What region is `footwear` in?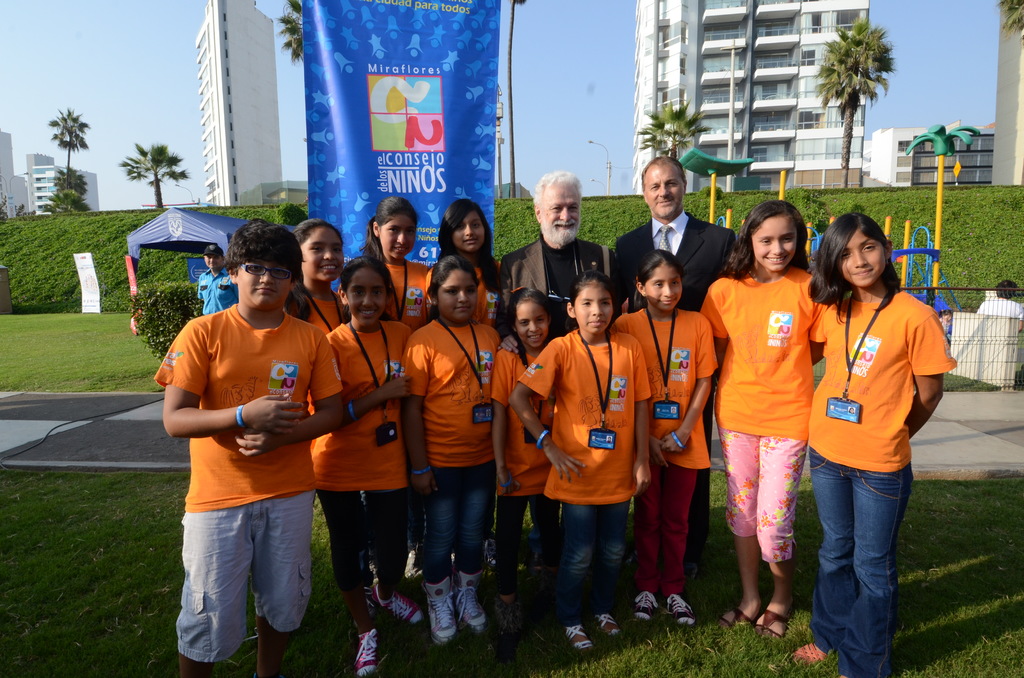
[715,602,751,638].
